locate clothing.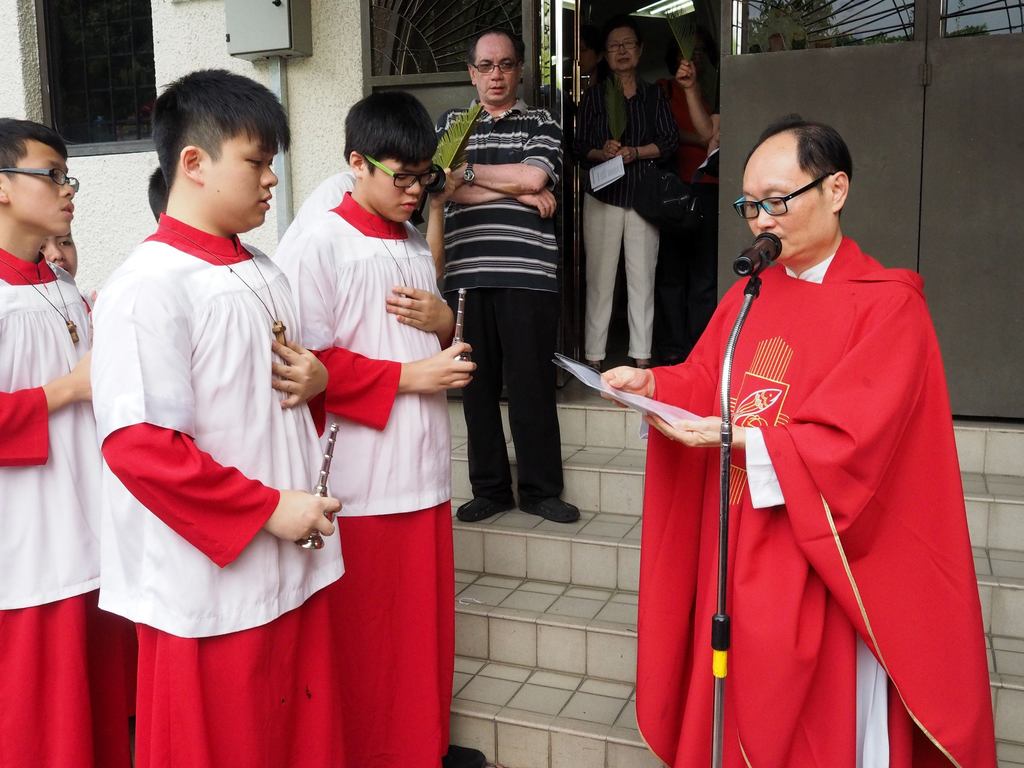
Bounding box: {"left": 470, "top": 300, "right": 565, "bottom": 508}.
